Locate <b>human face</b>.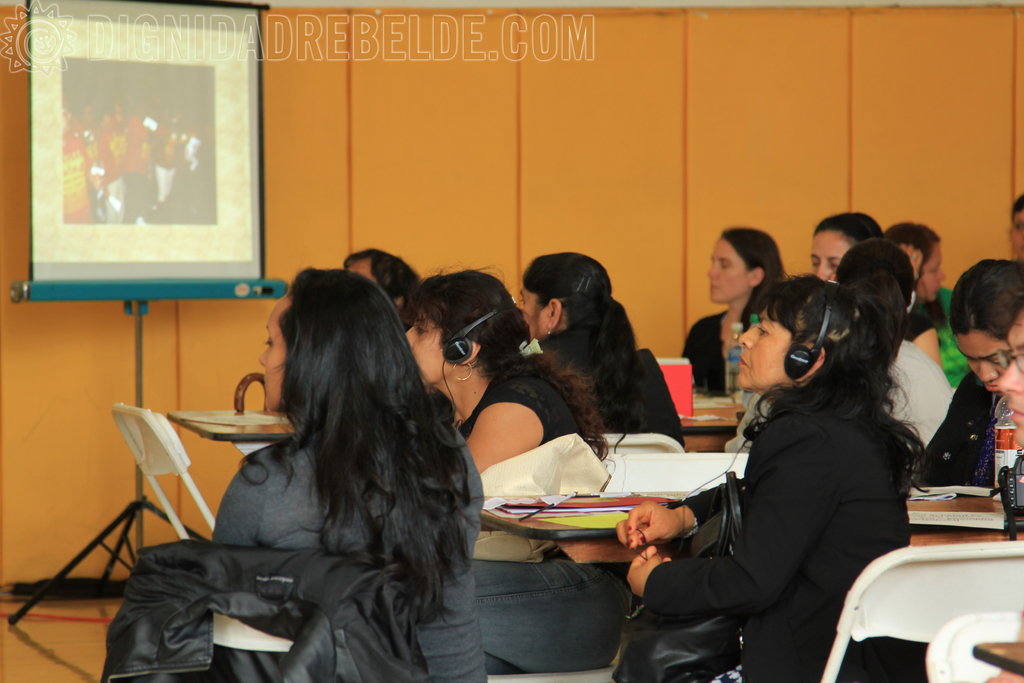
Bounding box: 705, 239, 744, 304.
